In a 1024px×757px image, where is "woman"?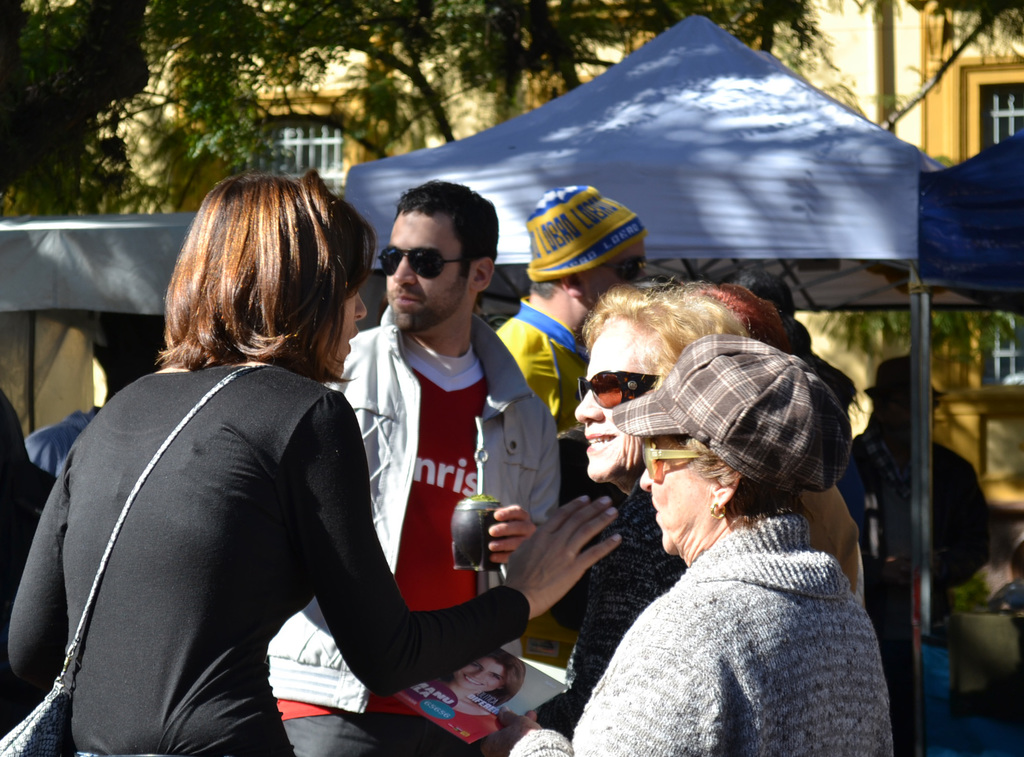
box=[511, 270, 753, 744].
